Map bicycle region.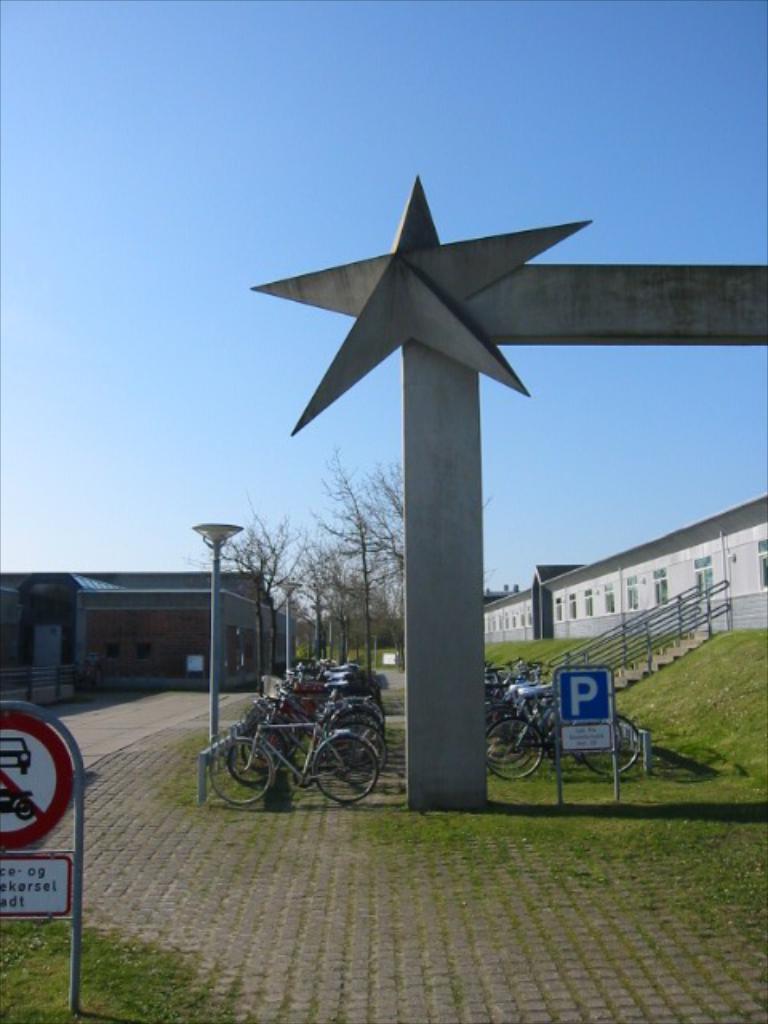
Mapped to detection(202, 706, 397, 805).
